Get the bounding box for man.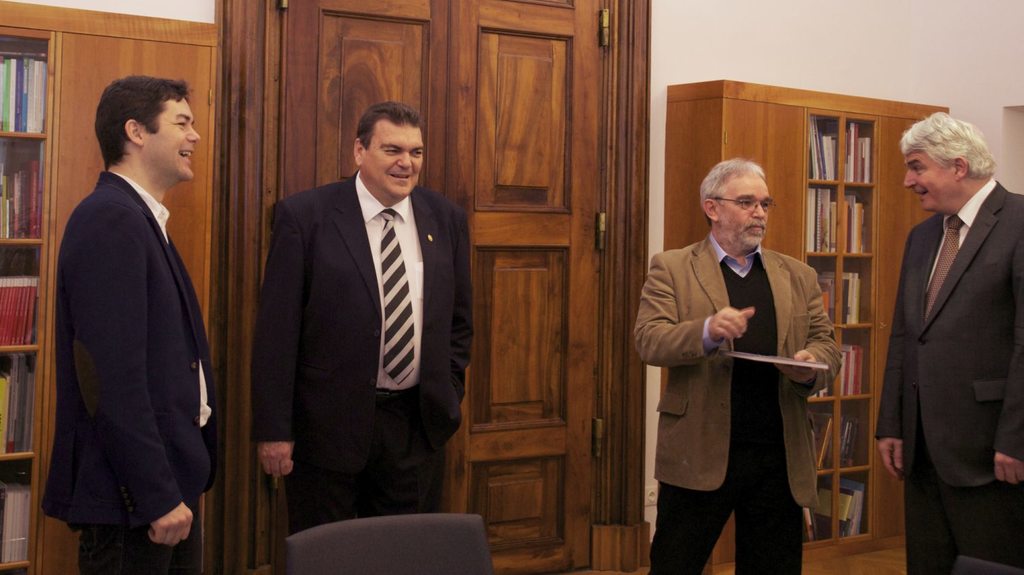
bbox(631, 145, 845, 574).
